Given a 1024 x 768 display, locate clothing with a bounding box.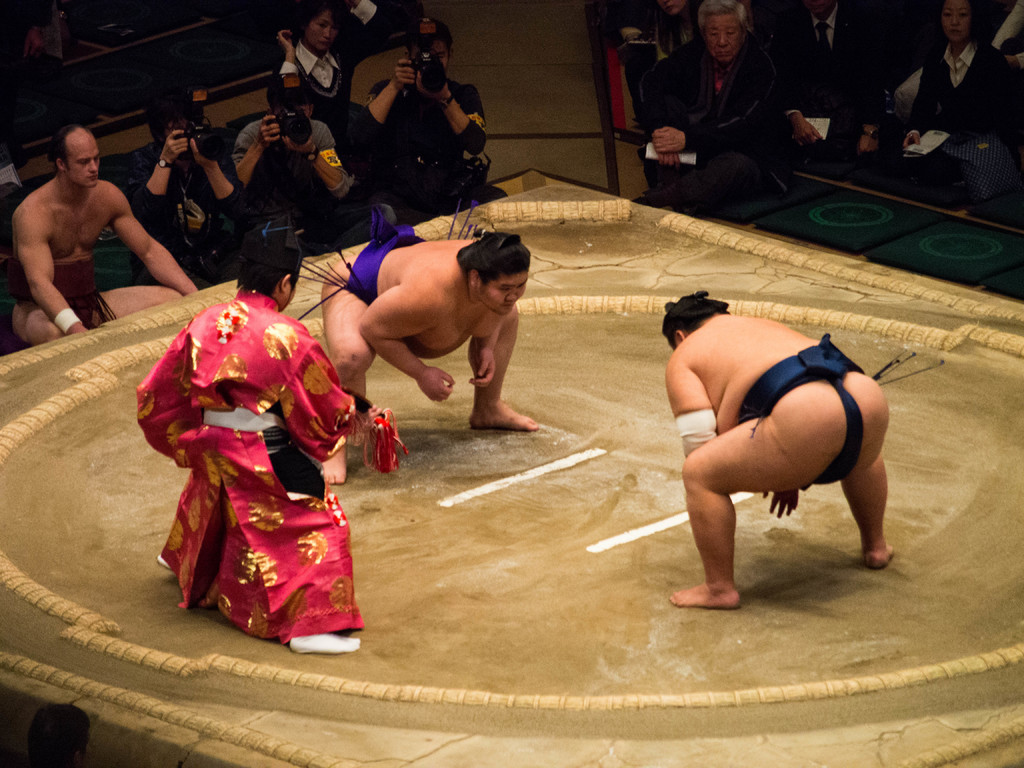
Located: (913, 35, 1023, 151).
